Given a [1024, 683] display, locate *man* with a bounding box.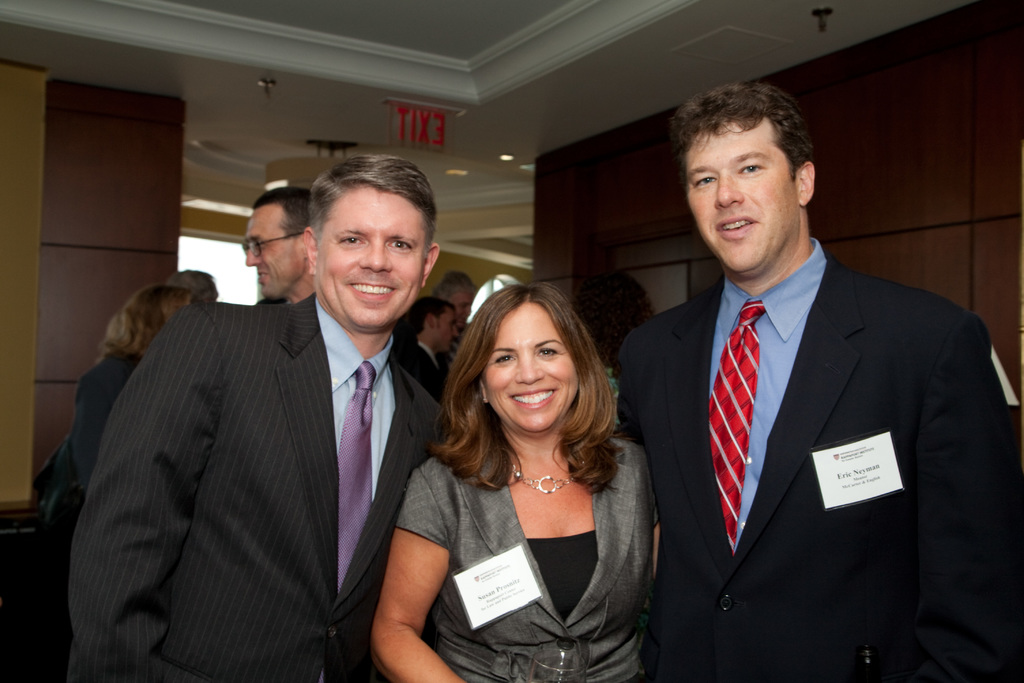
Located: bbox(69, 157, 446, 682).
